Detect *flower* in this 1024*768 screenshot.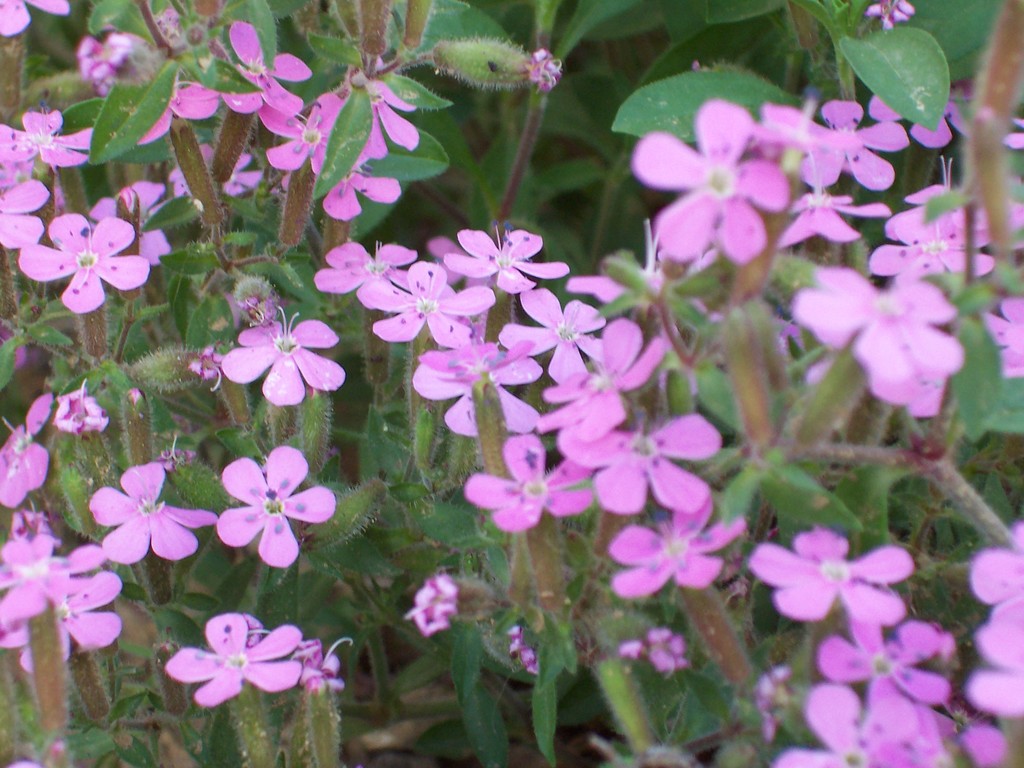
Detection: l=72, t=24, r=149, b=90.
